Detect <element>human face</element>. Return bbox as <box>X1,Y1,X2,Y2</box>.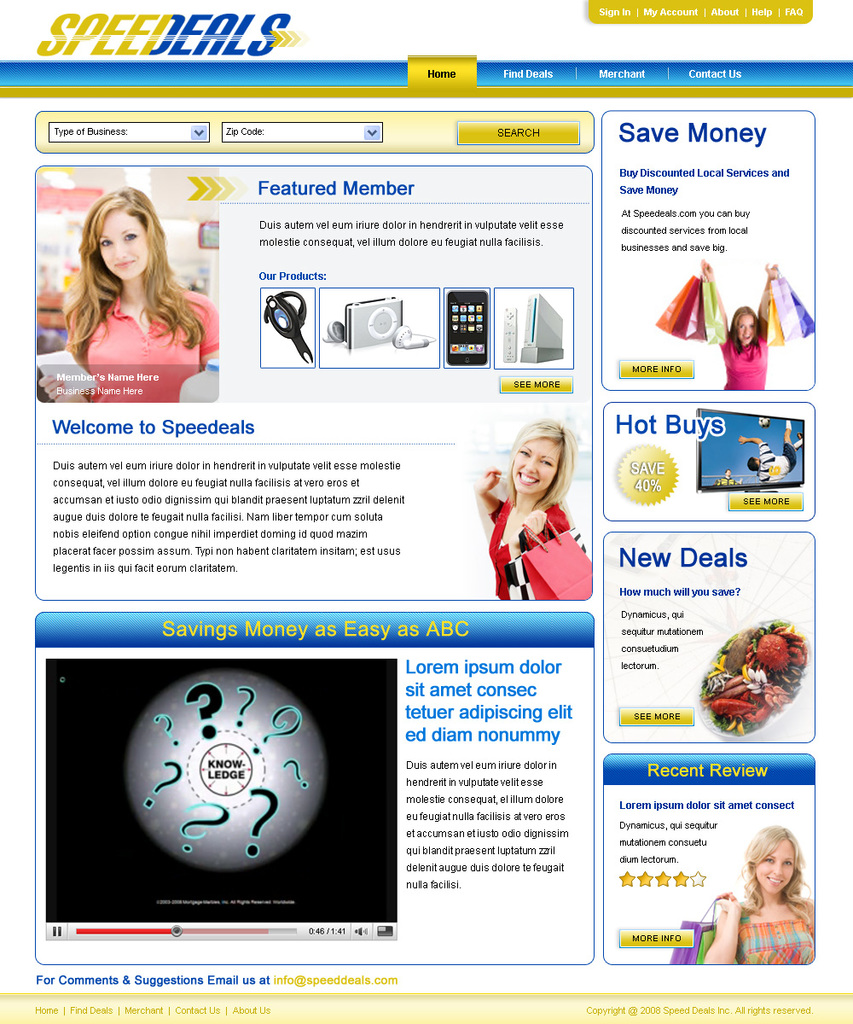
<box>508,439,560,496</box>.
